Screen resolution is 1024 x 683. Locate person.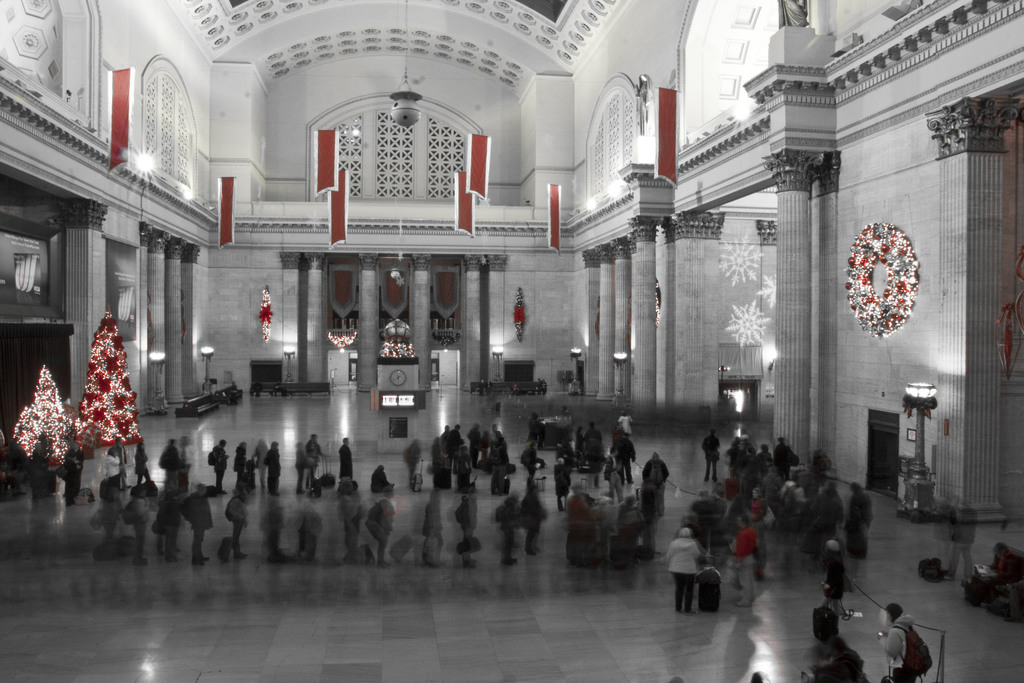
655:531:710:605.
